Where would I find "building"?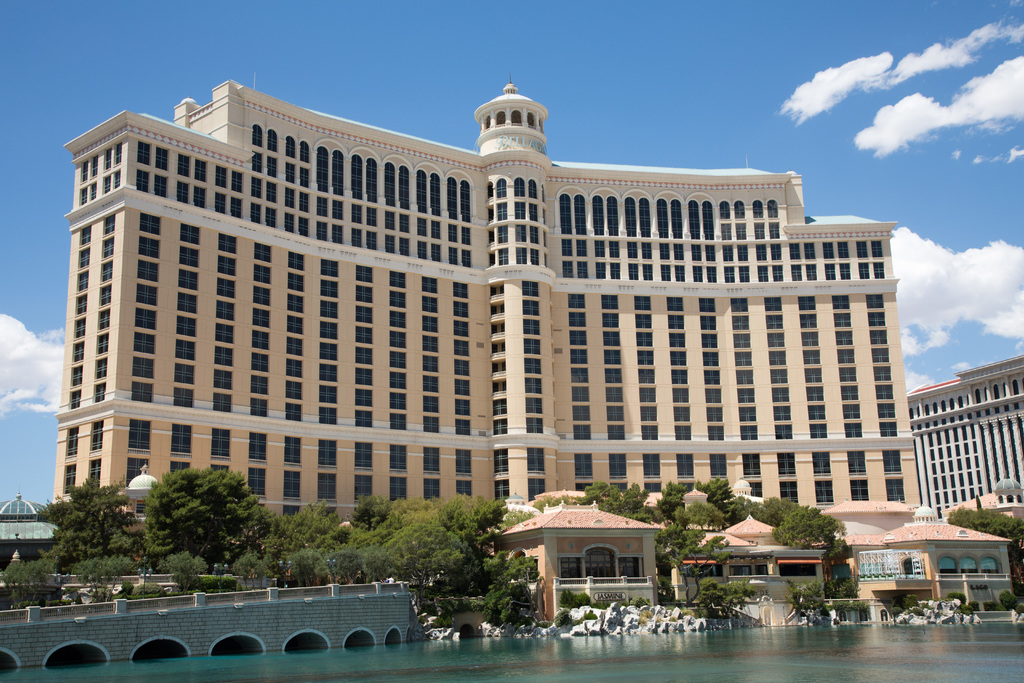
At <bbox>908, 352, 1023, 518</bbox>.
